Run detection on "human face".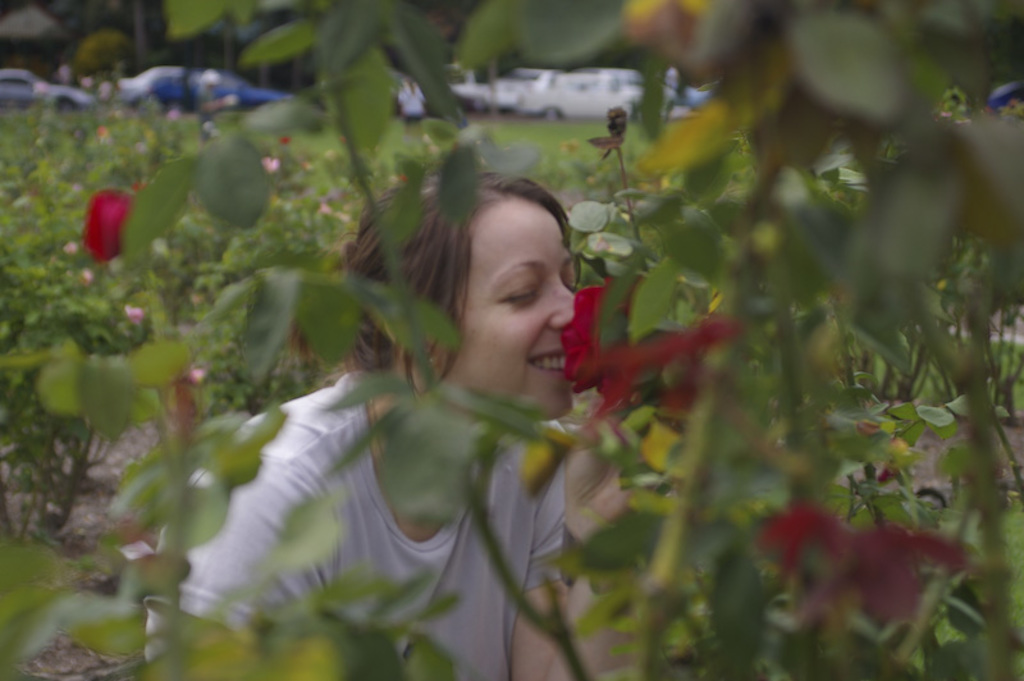
Result: 434,195,581,421.
